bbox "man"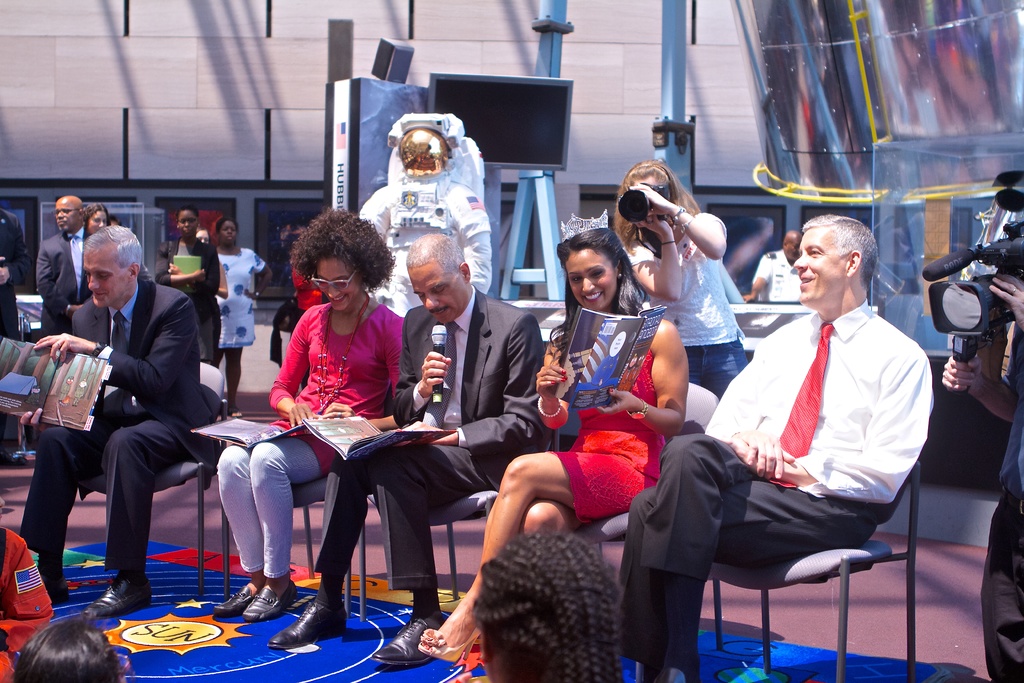
rect(742, 229, 799, 302)
